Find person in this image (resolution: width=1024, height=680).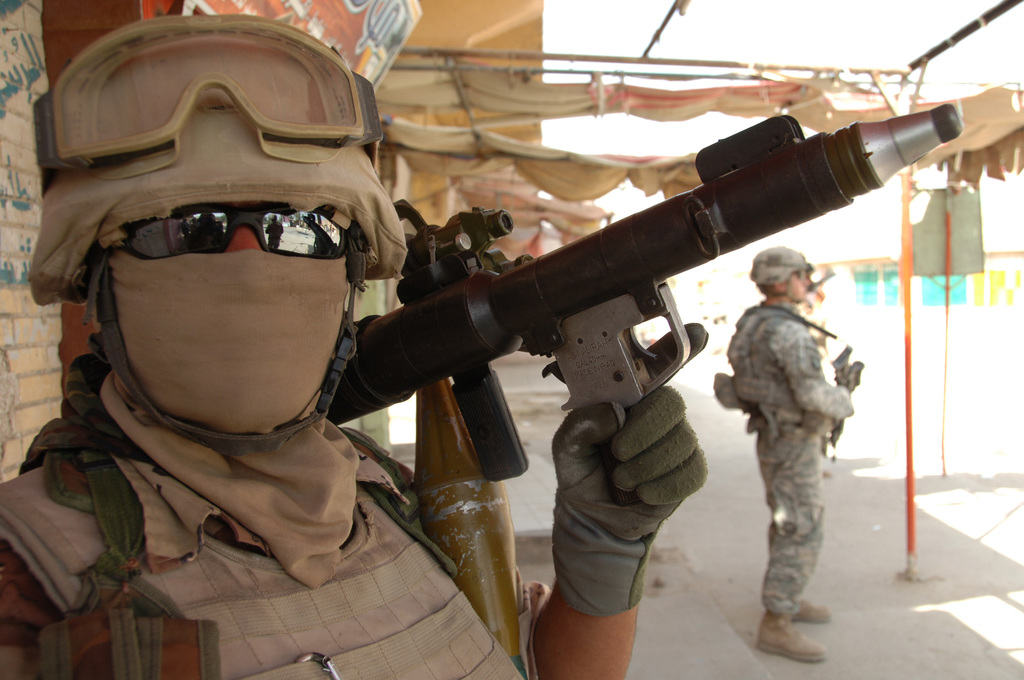
BBox(714, 206, 872, 654).
